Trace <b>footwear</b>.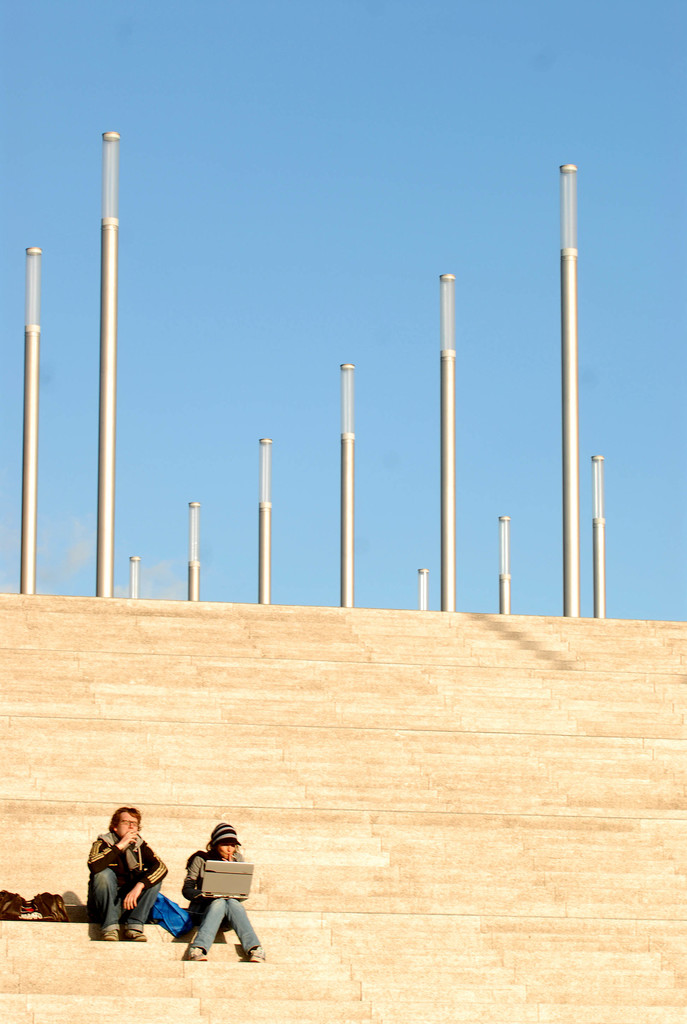
Traced to 189 946 207 960.
